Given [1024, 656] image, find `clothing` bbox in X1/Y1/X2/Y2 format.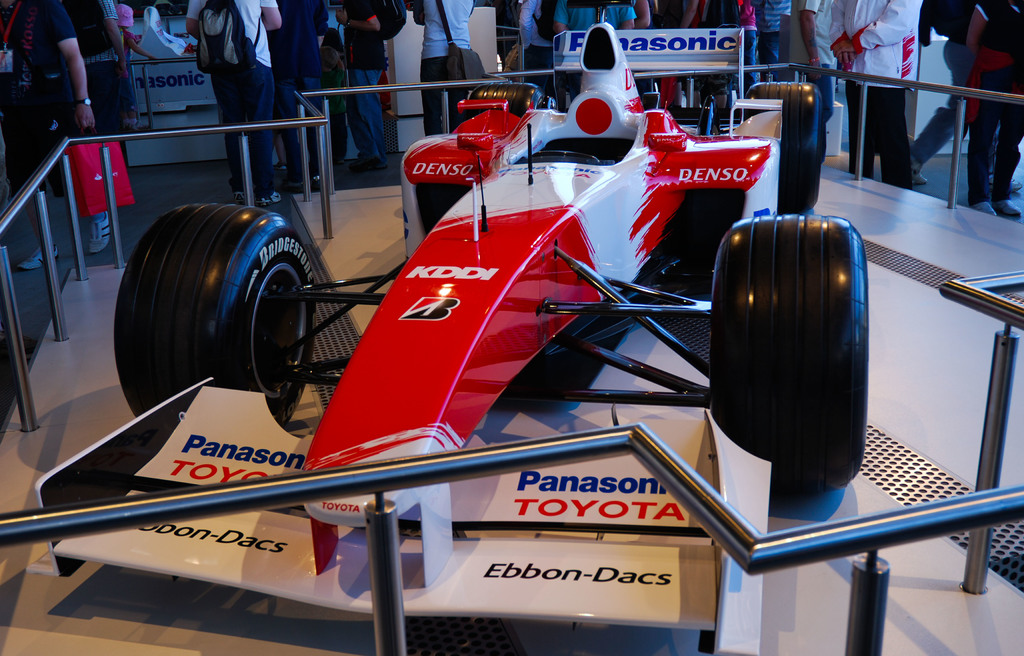
753/0/793/81.
